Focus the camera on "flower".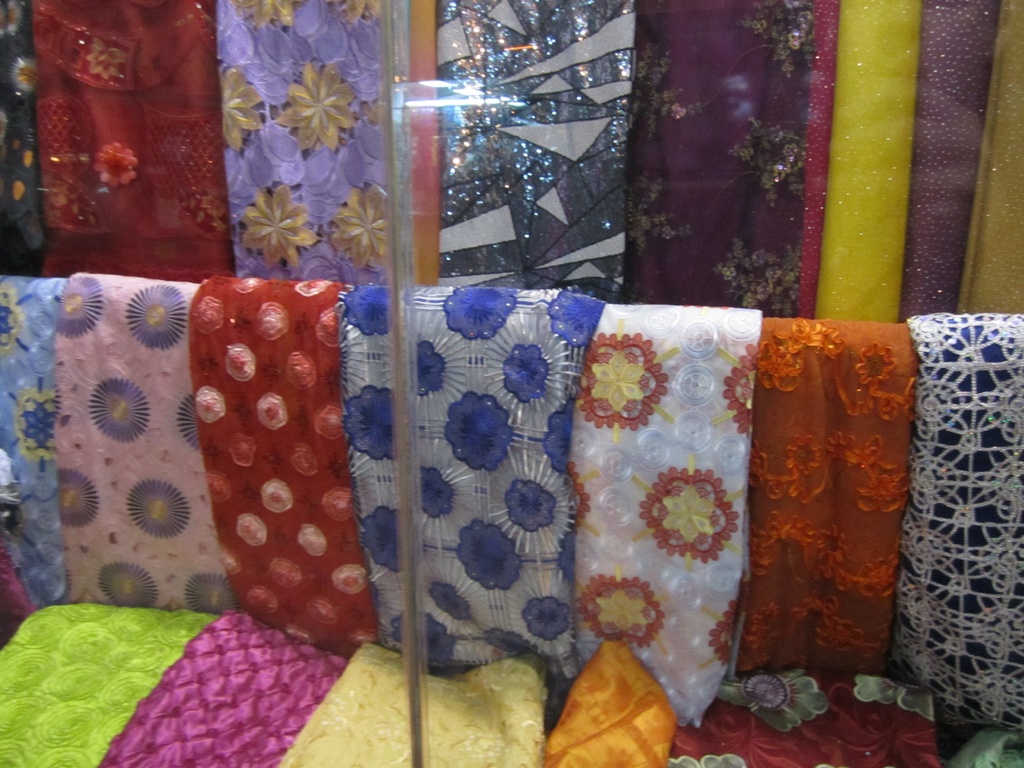
Focus region: pyautogui.locateOnScreen(343, 385, 397, 461).
